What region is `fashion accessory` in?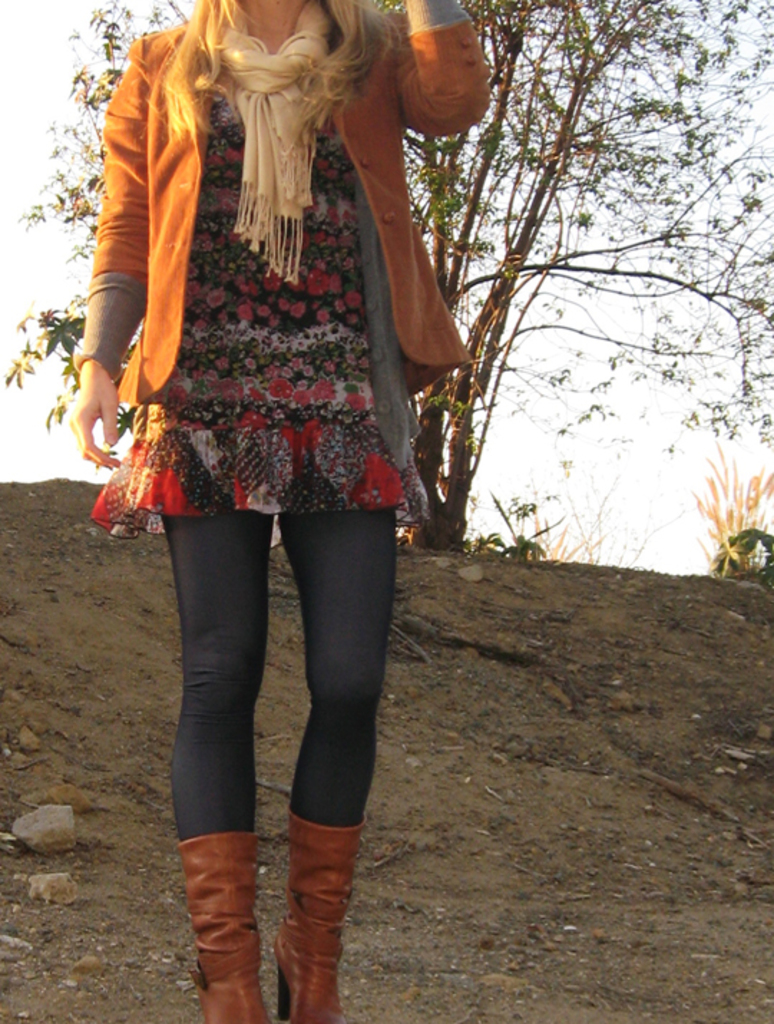
rect(275, 812, 364, 1023).
